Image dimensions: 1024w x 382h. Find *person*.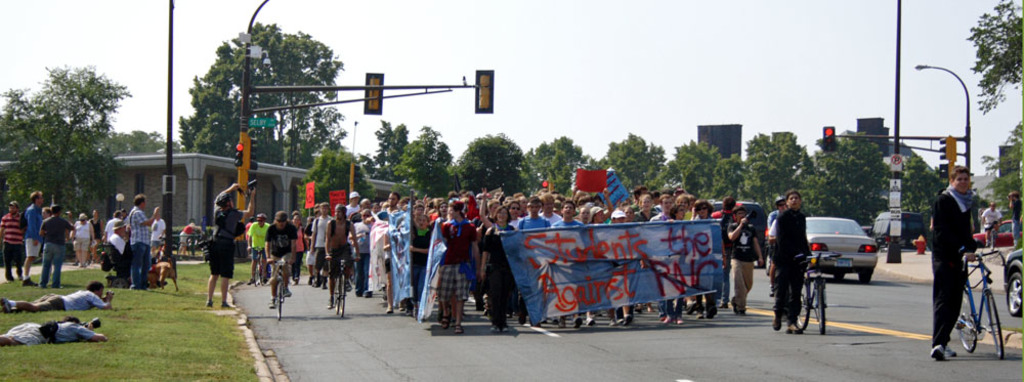
[left=0, top=314, right=106, bottom=344].
